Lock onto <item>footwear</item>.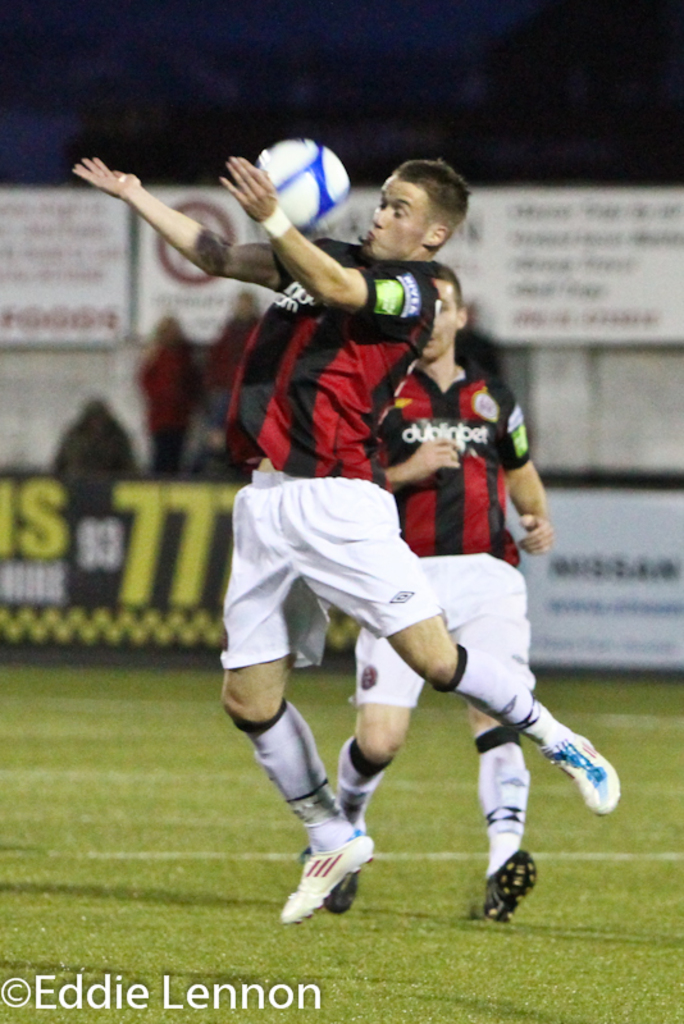
Locked: (x1=281, y1=833, x2=377, y2=923).
